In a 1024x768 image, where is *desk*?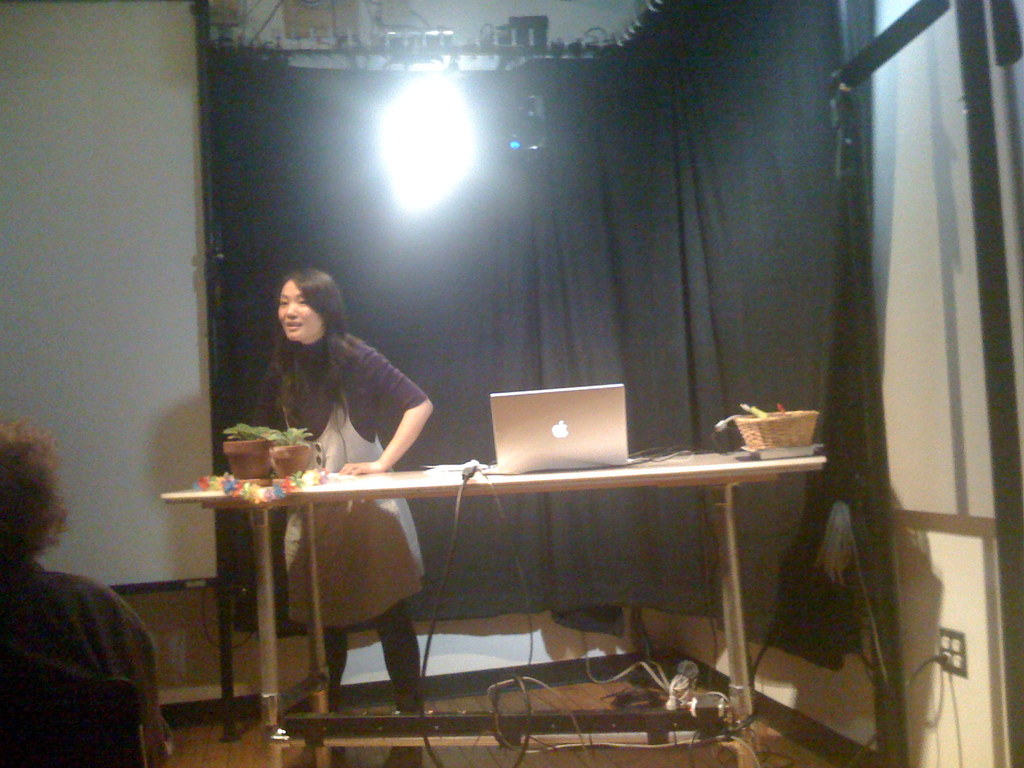
90:403:851:766.
